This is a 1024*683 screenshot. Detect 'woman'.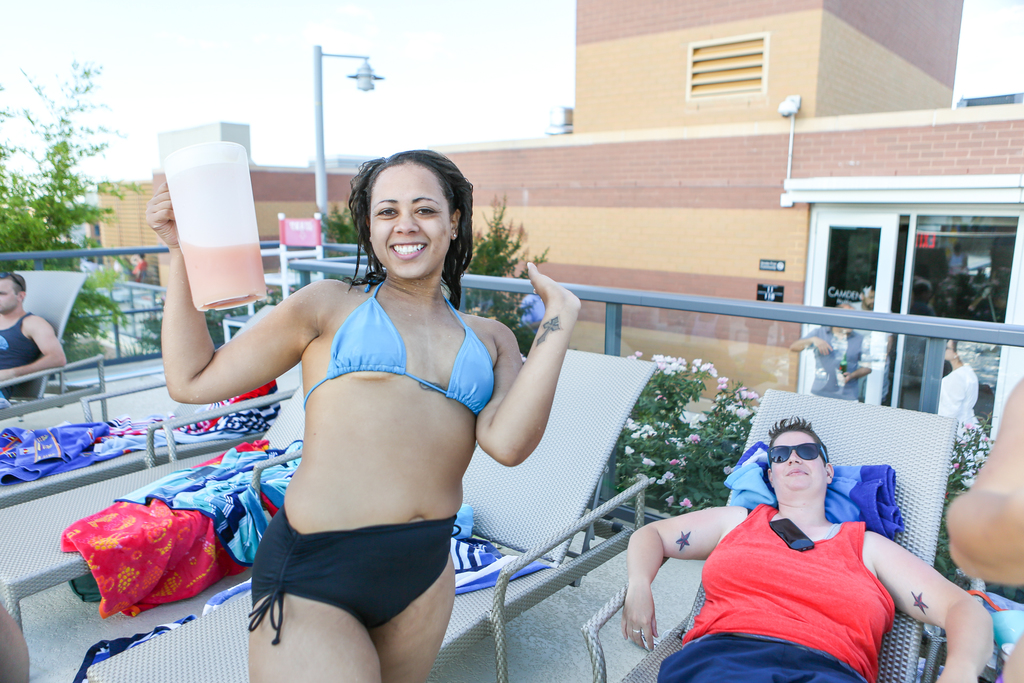
<box>185,131,533,682</box>.
